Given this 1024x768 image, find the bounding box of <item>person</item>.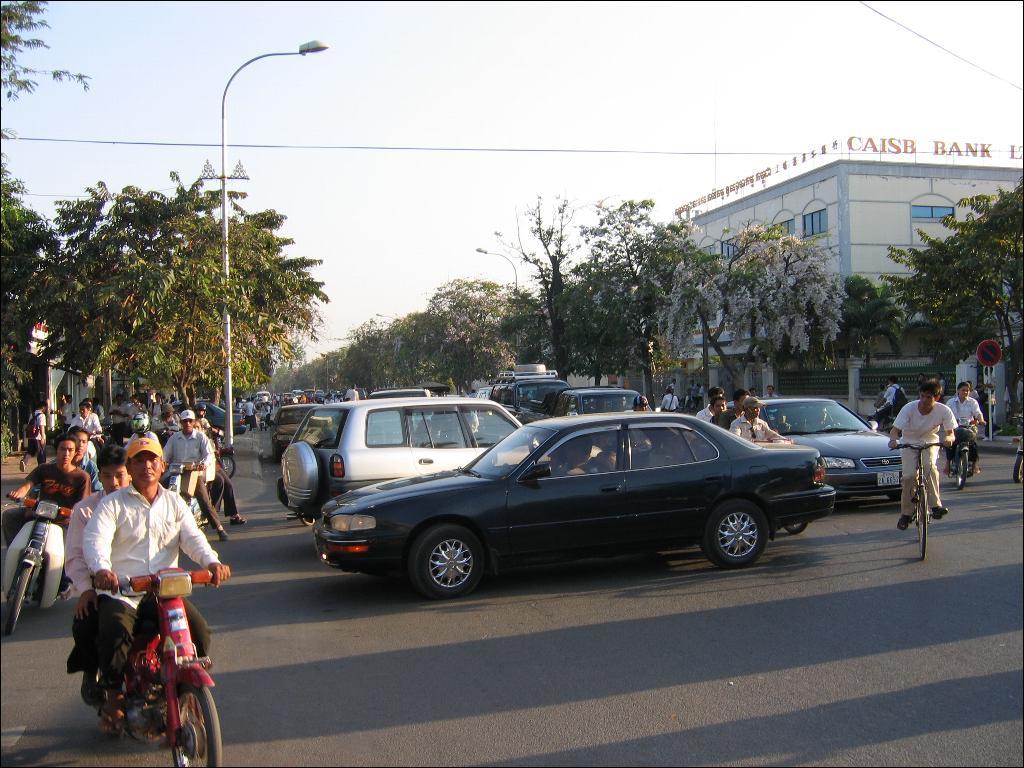
locate(57, 434, 140, 707).
